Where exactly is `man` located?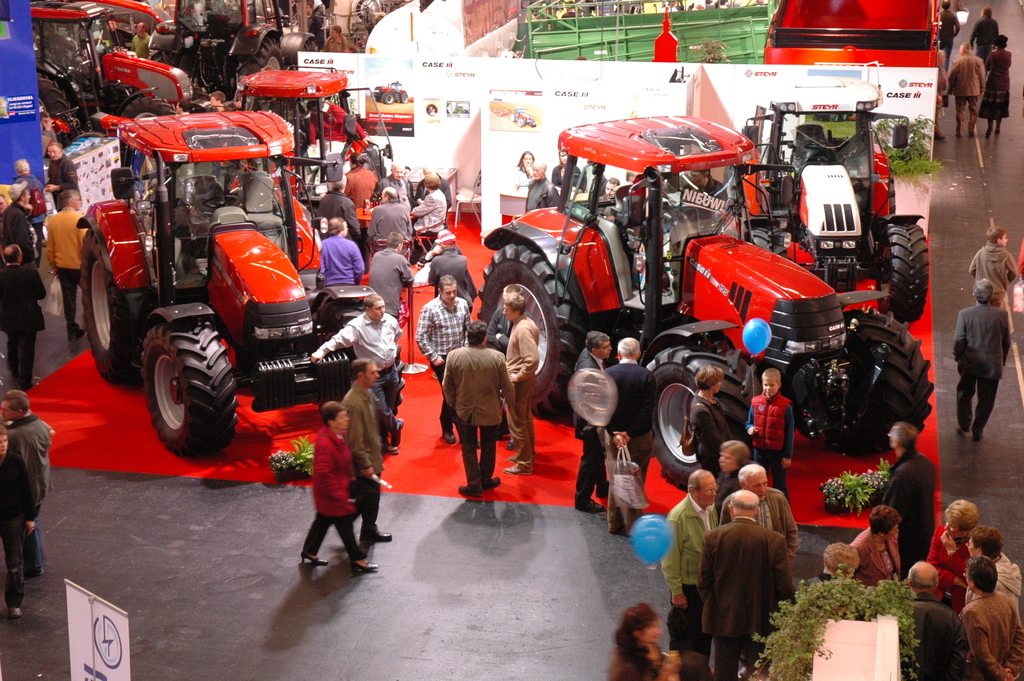
Its bounding box is detection(443, 318, 524, 491).
